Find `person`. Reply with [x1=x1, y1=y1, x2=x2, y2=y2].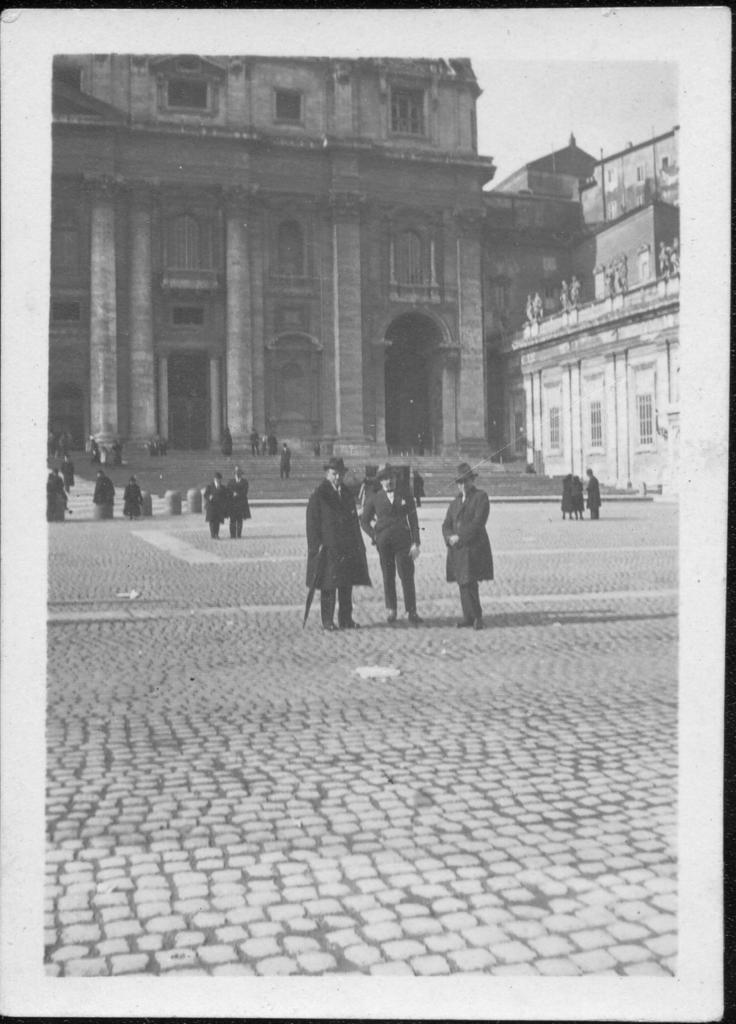
[x1=220, y1=428, x2=234, y2=461].
